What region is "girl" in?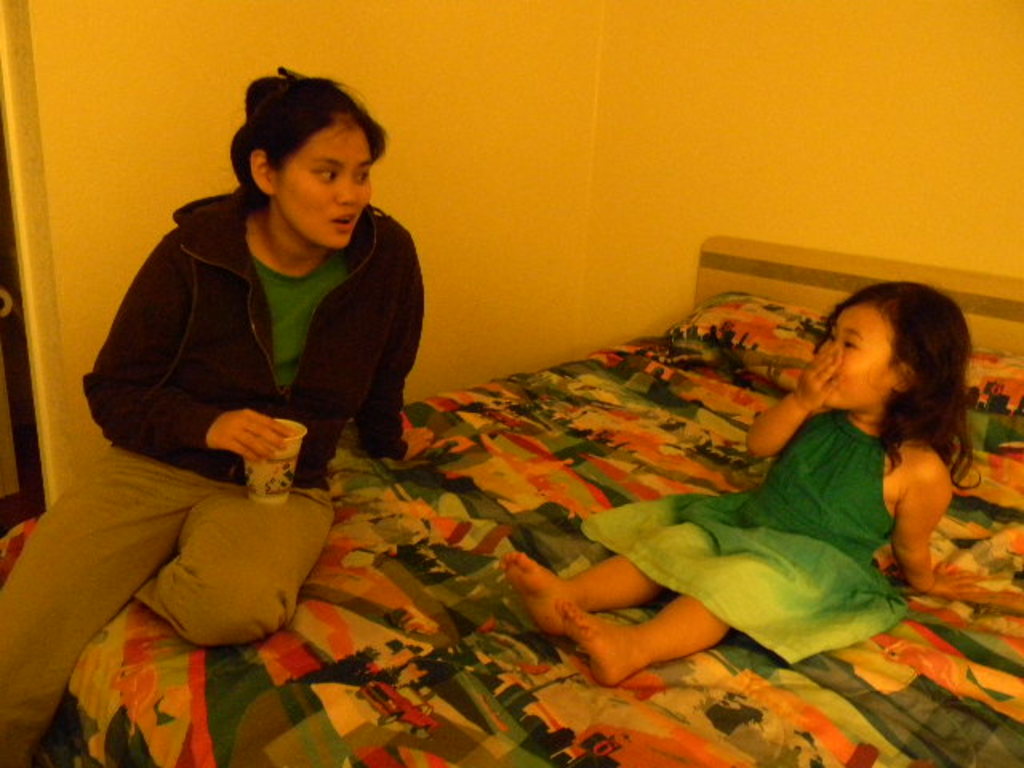
region(501, 282, 986, 682).
